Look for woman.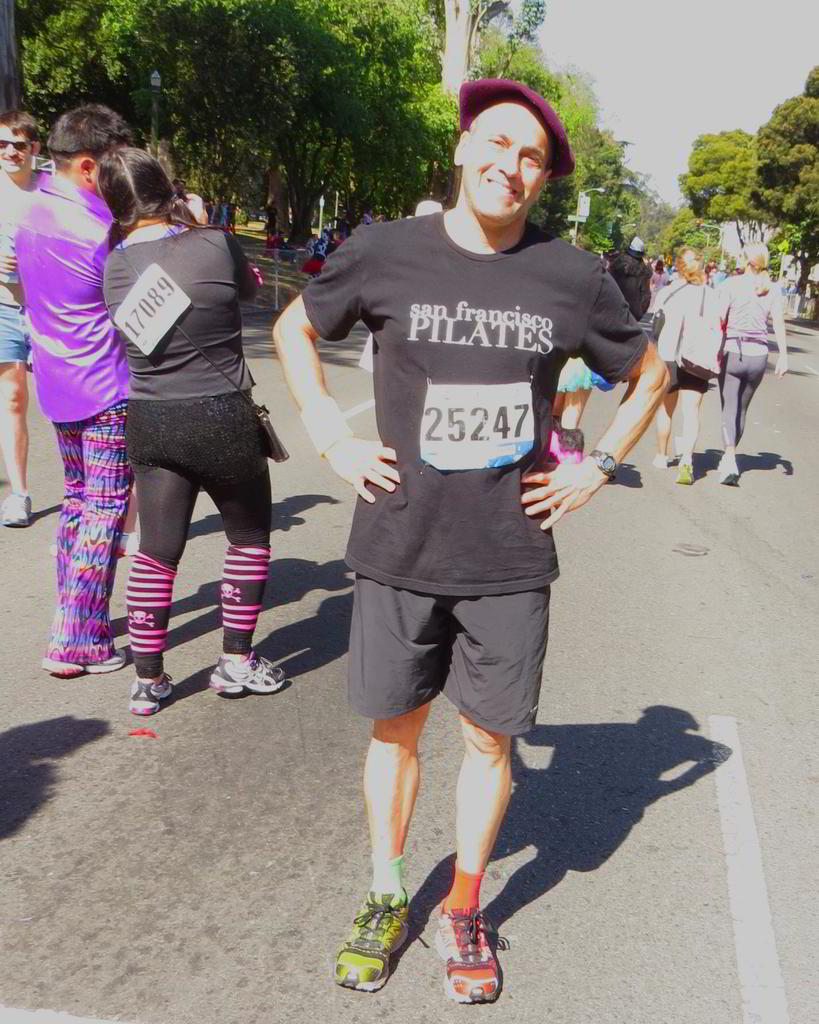
Found: region(650, 245, 720, 483).
